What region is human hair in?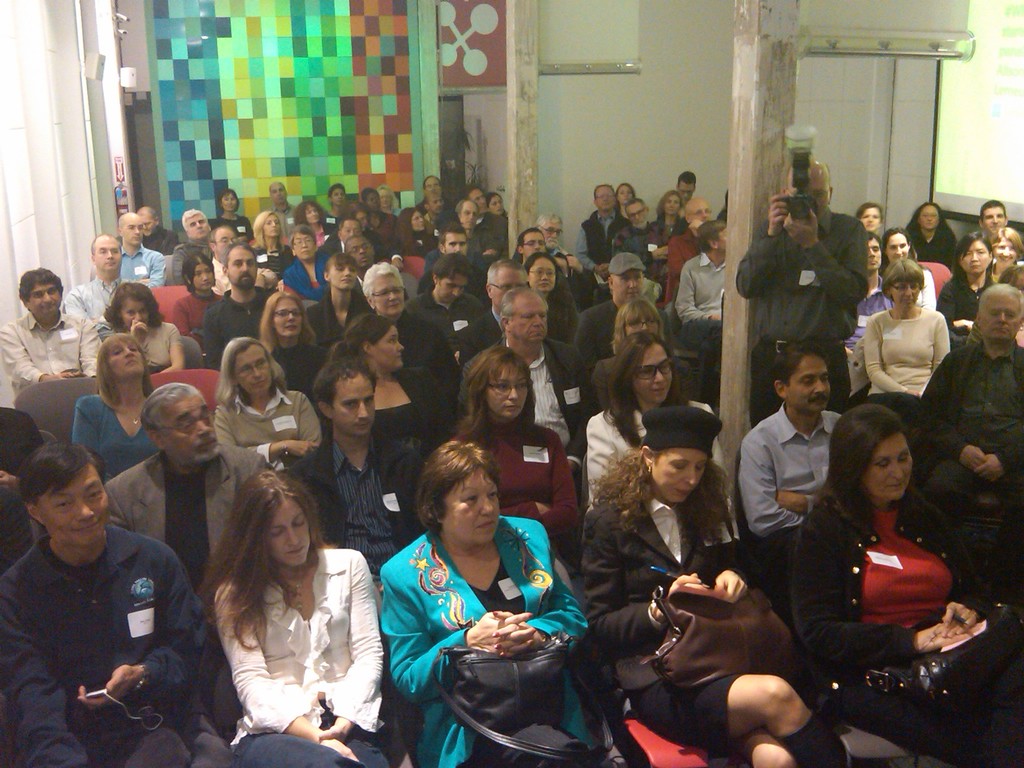
BBox(908, 204, 951, 241).
